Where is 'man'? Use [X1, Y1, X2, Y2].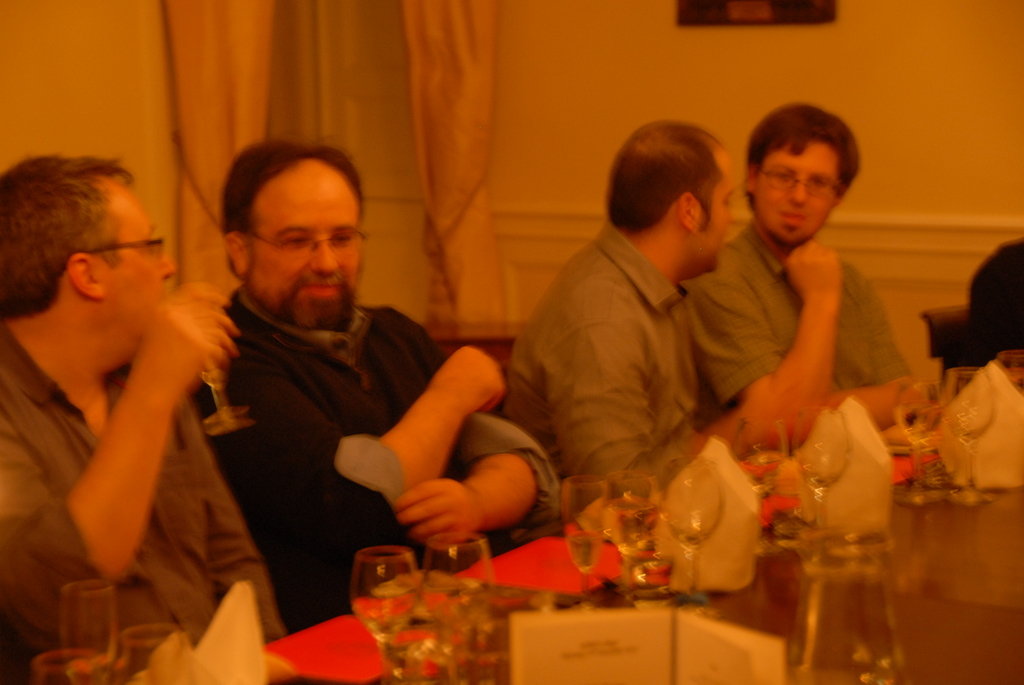
[190, 134, 561, 631].
